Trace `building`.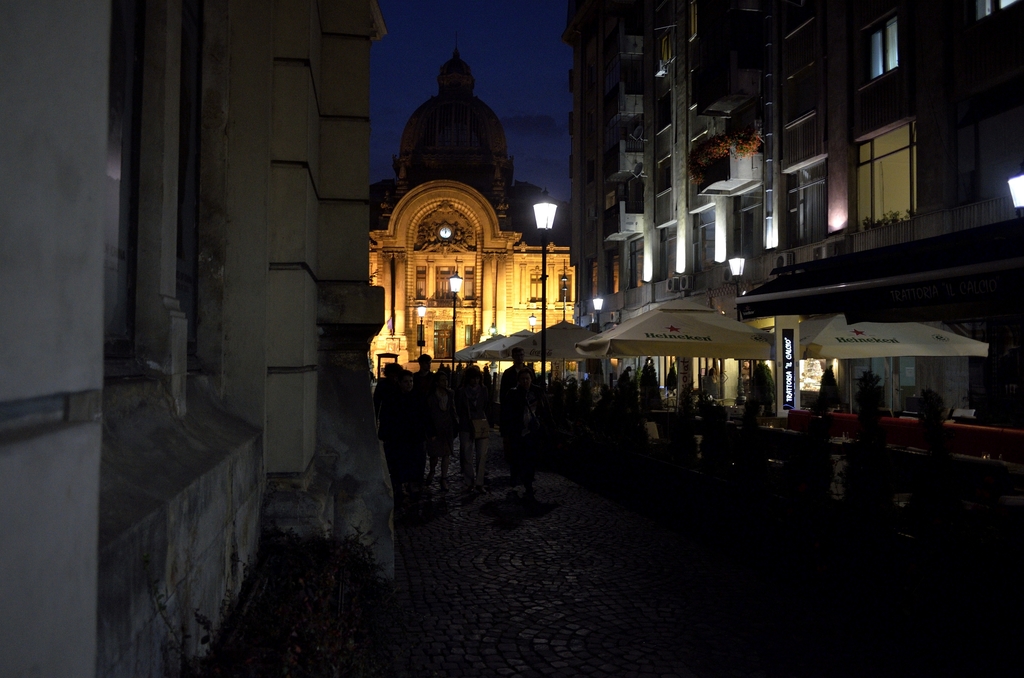
Traced to box(567, 0, 1023, 477).
